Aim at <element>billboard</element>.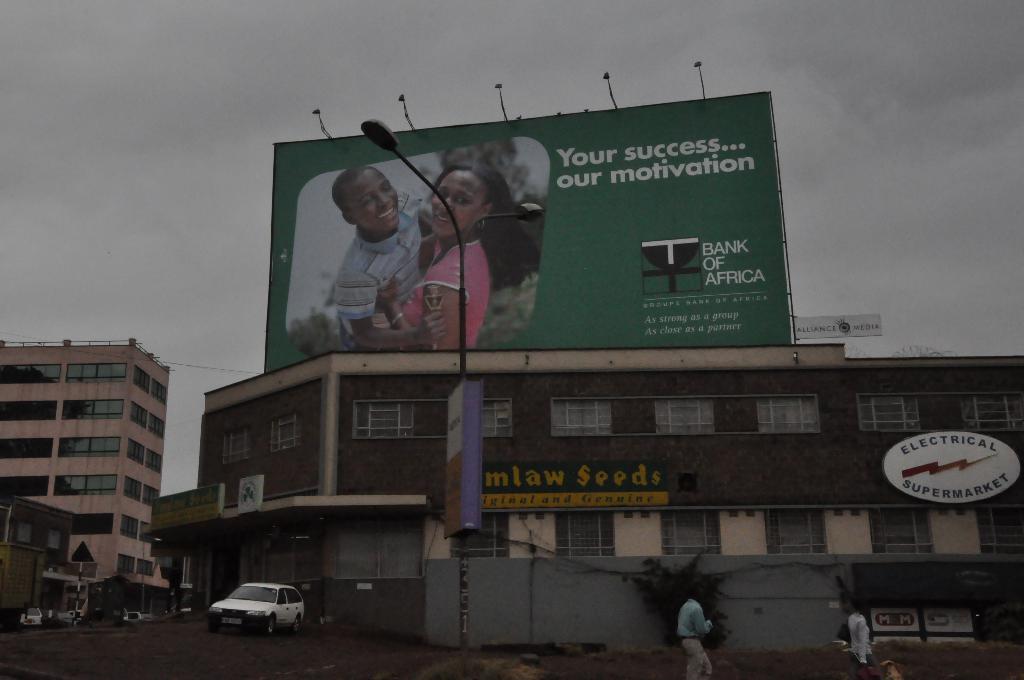
Aimed at locate(237, 473, 262, 509).
